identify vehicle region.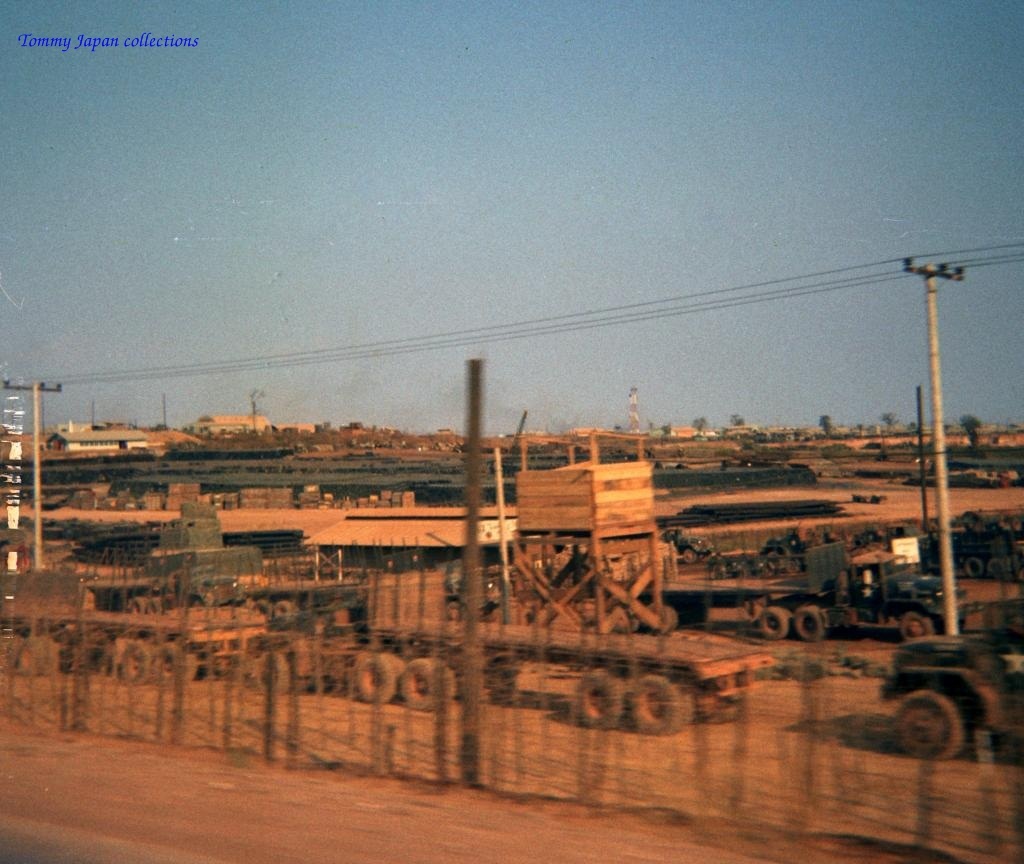
Region: detection(761, 522, 842, 572).
